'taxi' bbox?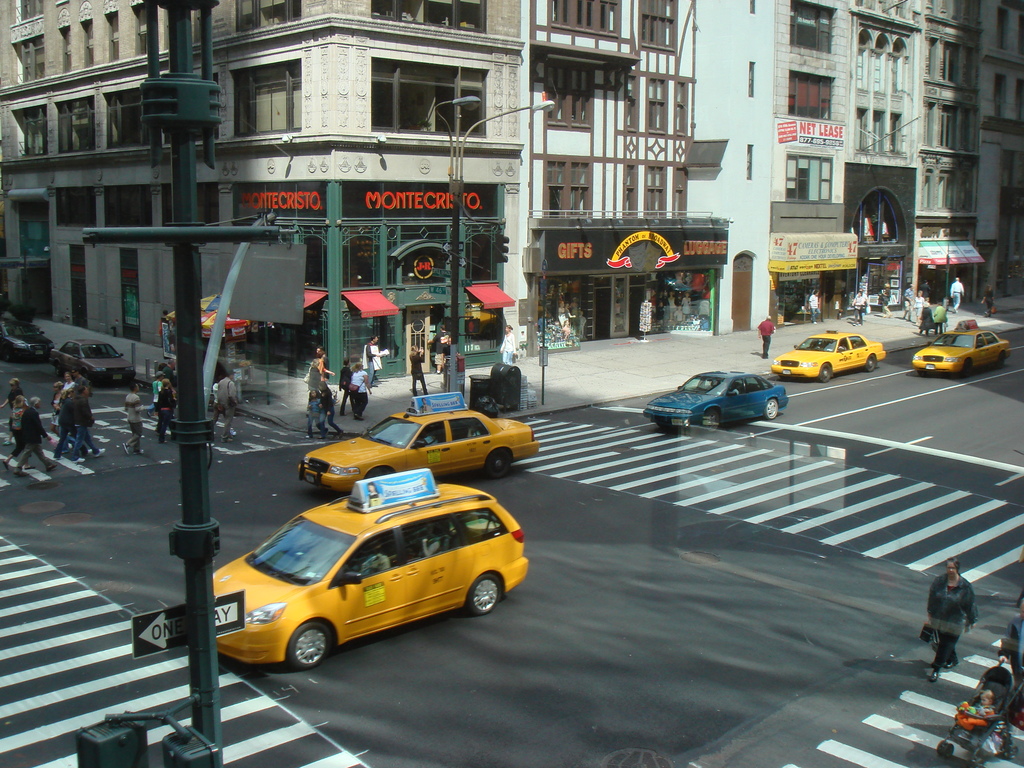
205,486,535,664
